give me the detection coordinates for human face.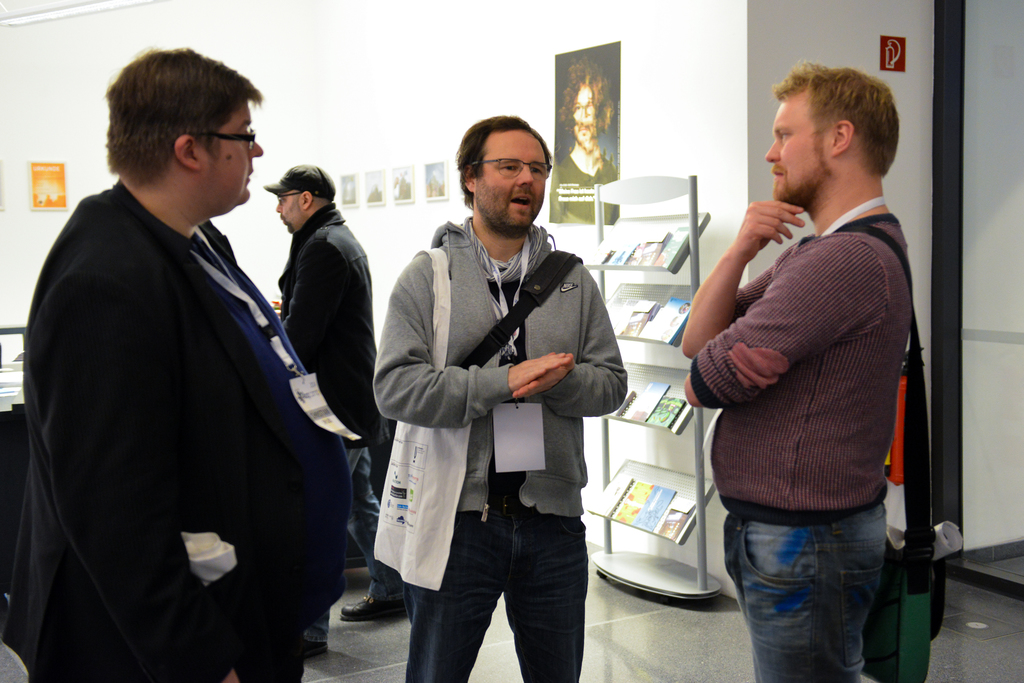
bbox=[212, 101, 262, 206].
